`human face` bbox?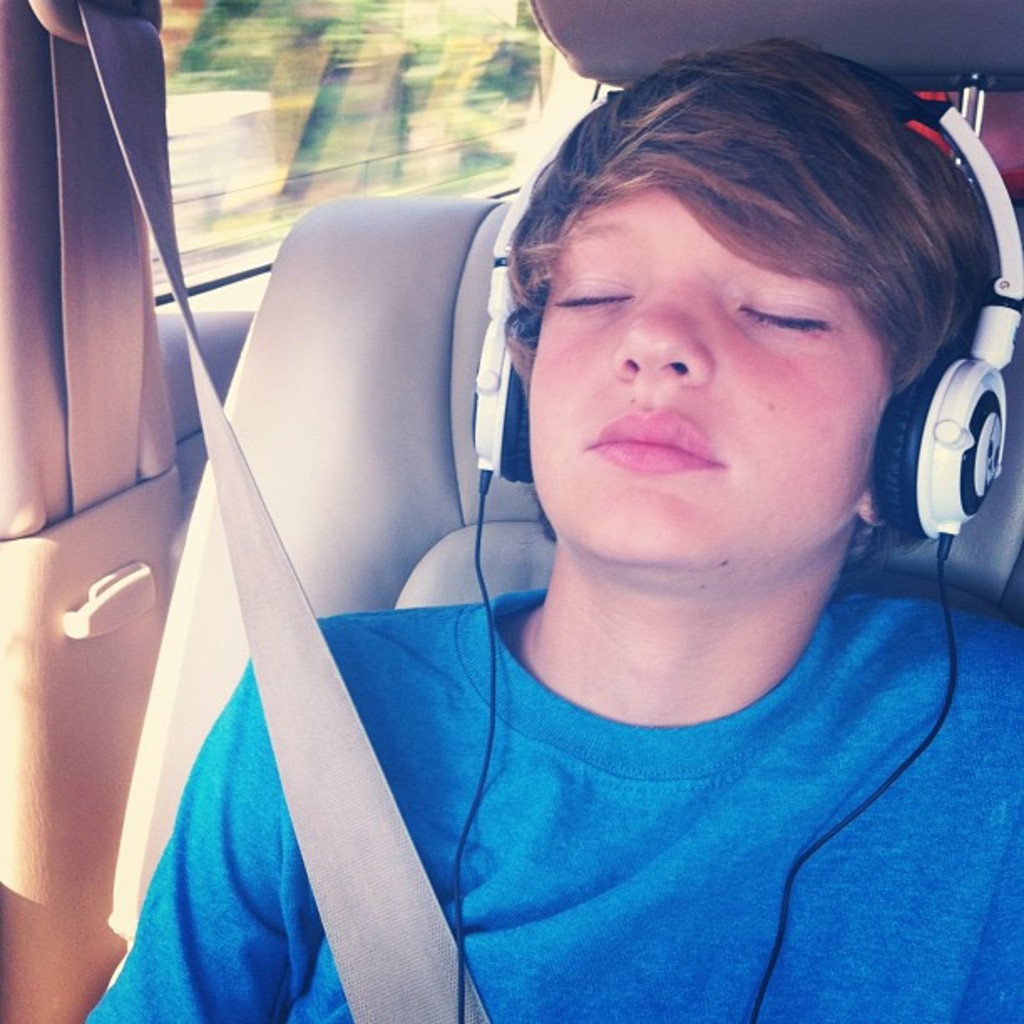
box=[529, 167, 897, 582]
